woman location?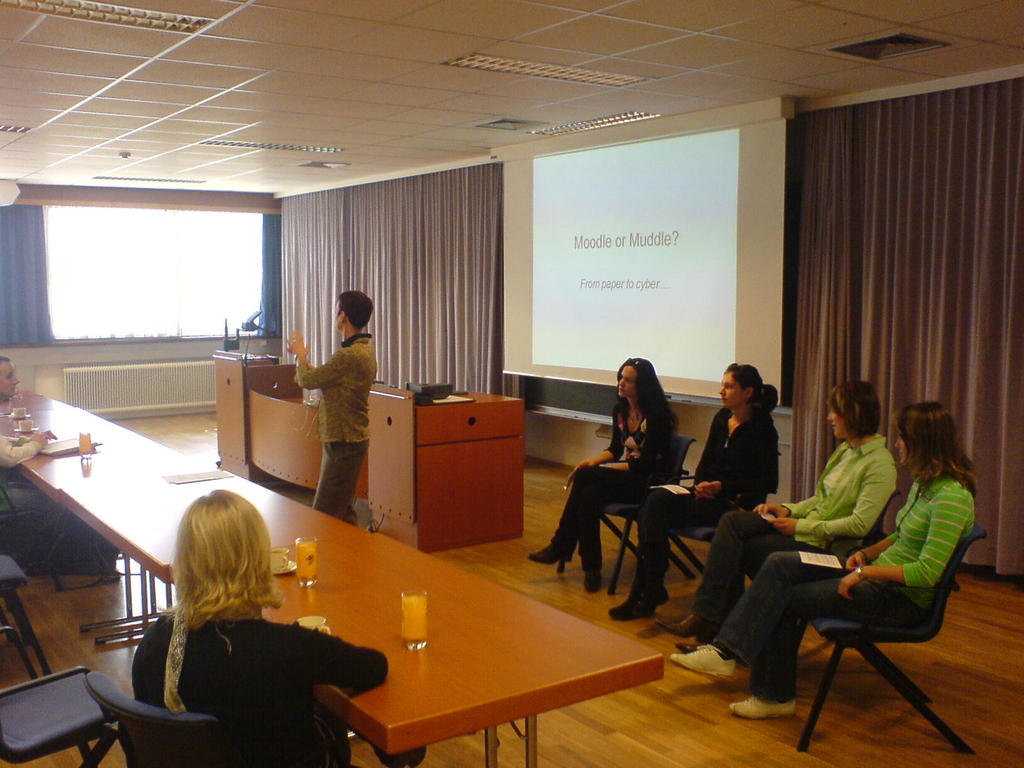
bbox=(603, 365, 779, 619)
